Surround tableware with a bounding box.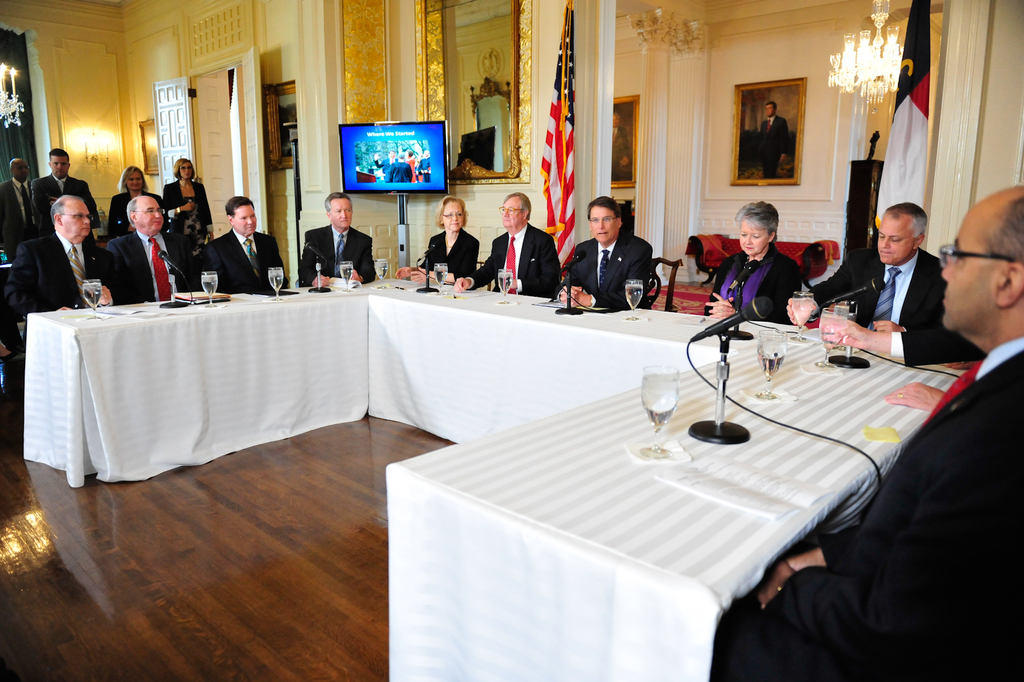
BBox(374, 258, 390, 287).
